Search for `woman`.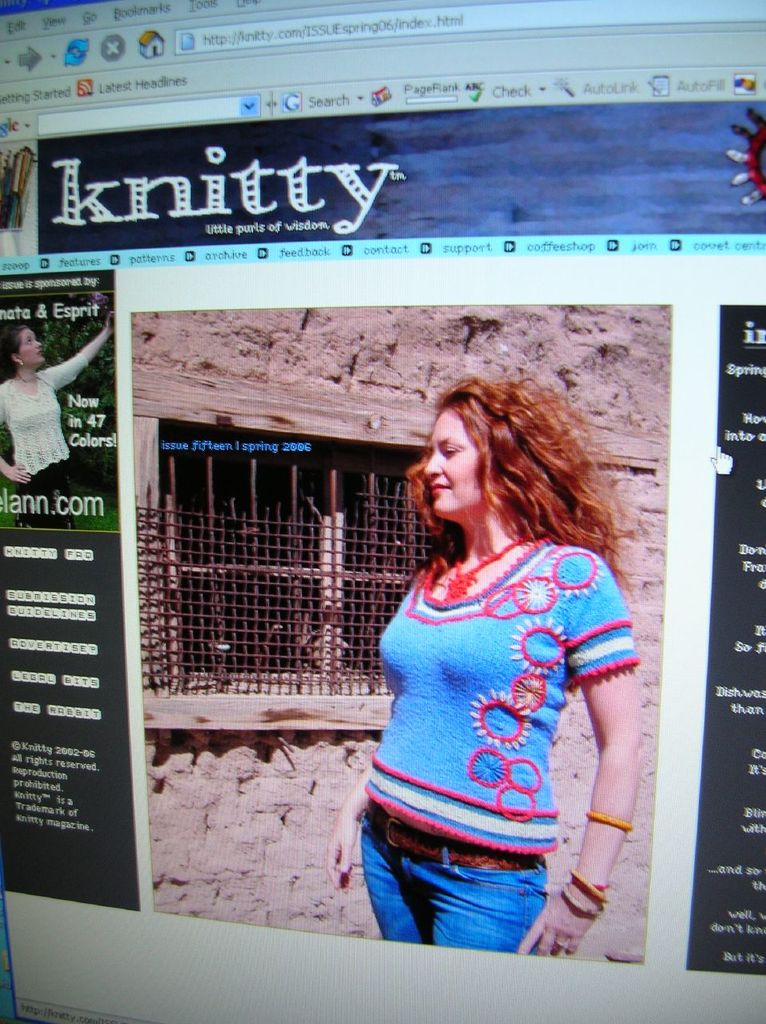
Found at locate(339, 360, 652, 977).
